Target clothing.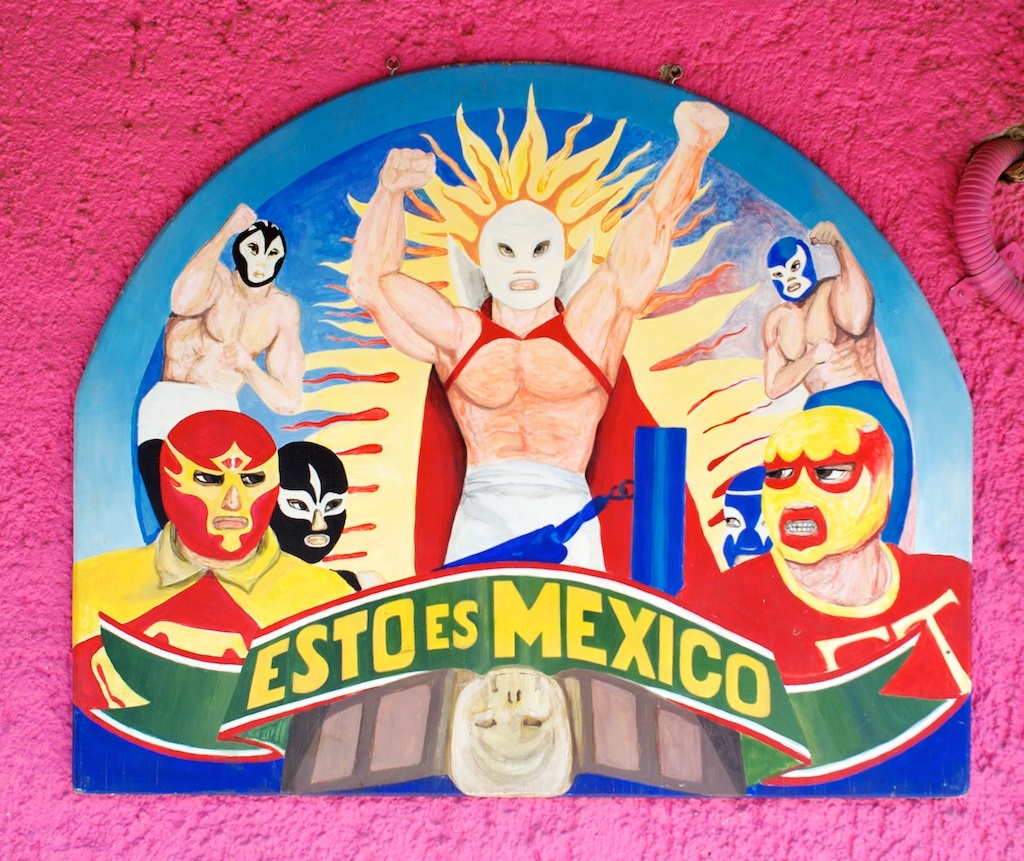
Target region: locate(445, 468, 607, 579).
